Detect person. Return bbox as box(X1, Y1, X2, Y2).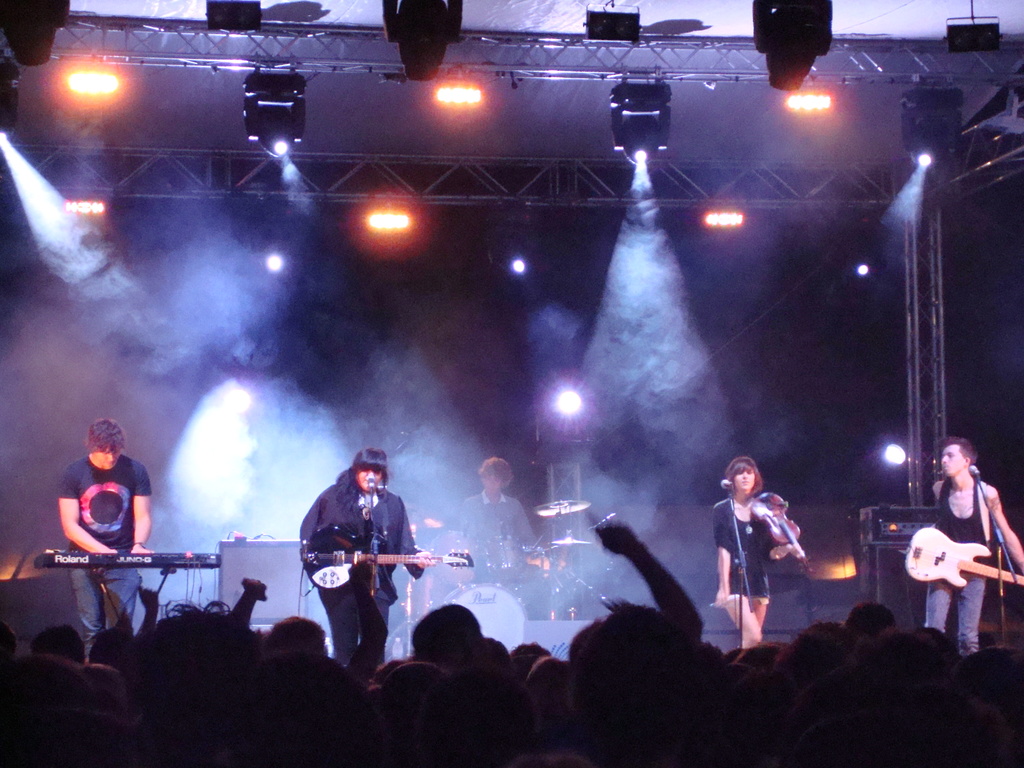
box(714, 454, 797, 646).
